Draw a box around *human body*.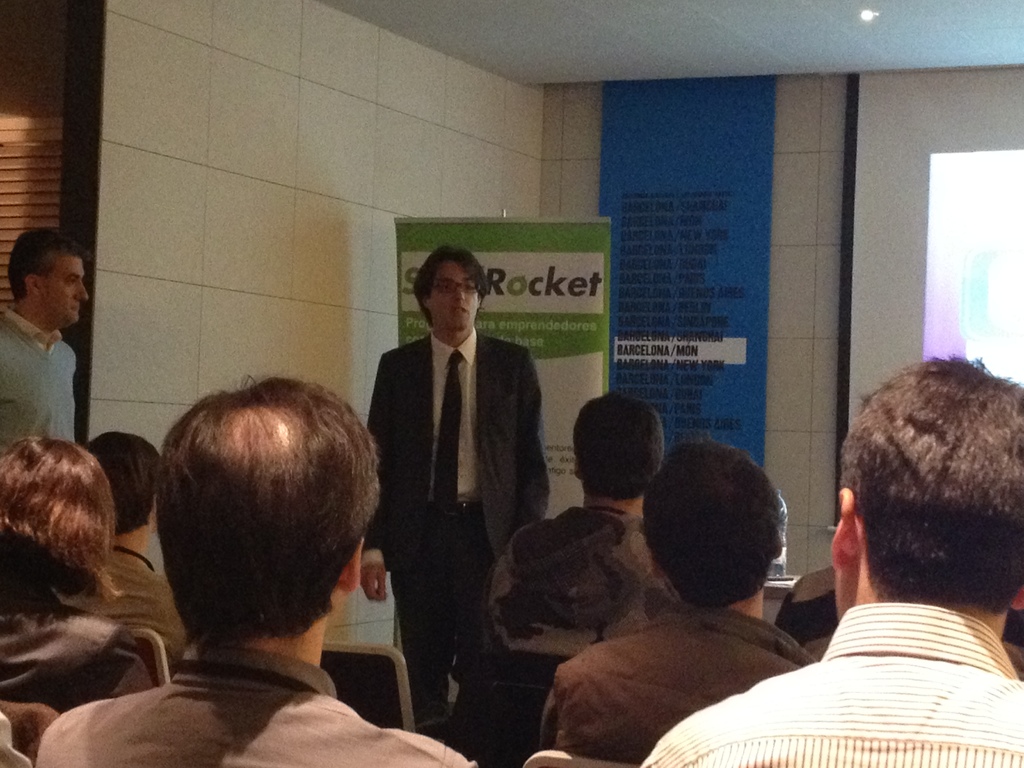
select_region(362, 248, 547, 753).
